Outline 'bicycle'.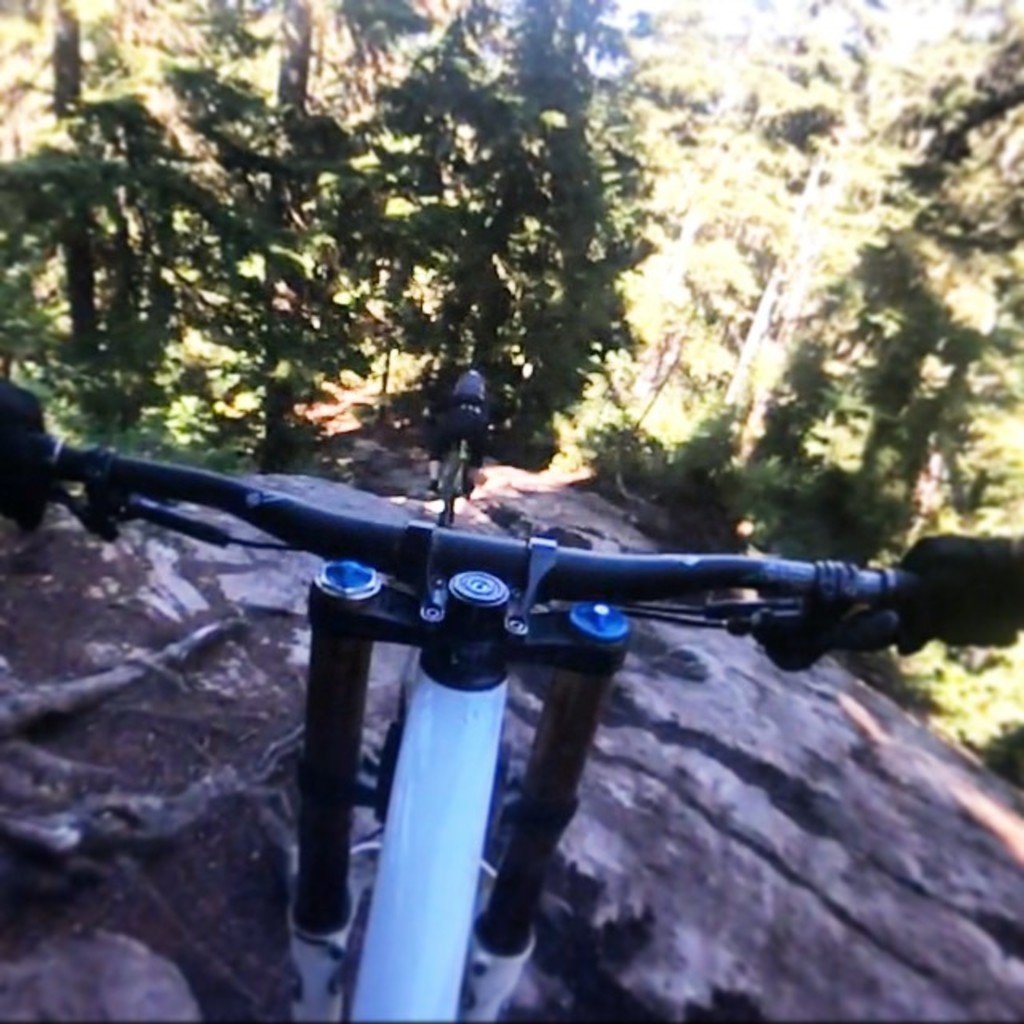
Outline: 37,429,1022,1022.
